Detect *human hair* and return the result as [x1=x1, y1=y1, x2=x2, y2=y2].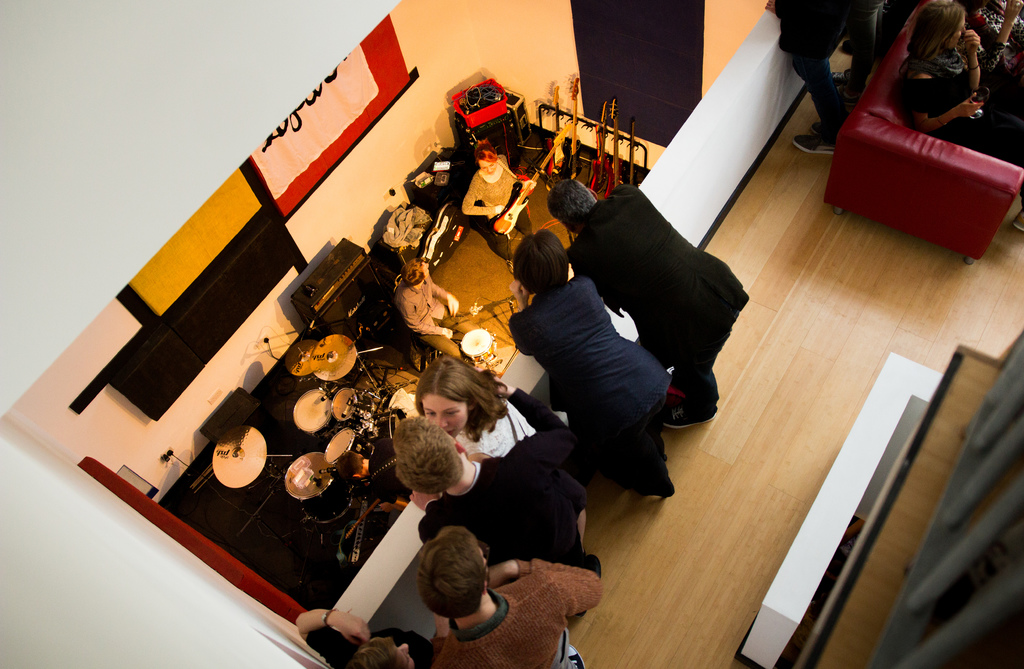
[x1=474, y1=144, x2=497, y2=163].
